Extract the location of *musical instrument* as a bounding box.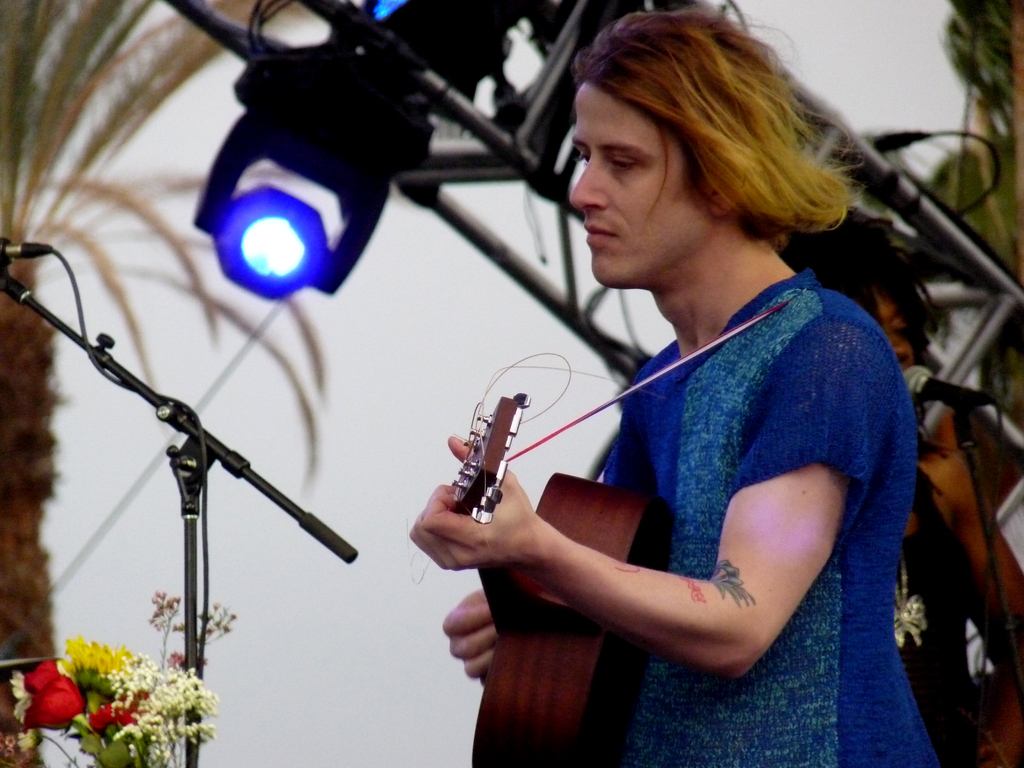
(x1=403, y1=347, x2=669, y2=767).
